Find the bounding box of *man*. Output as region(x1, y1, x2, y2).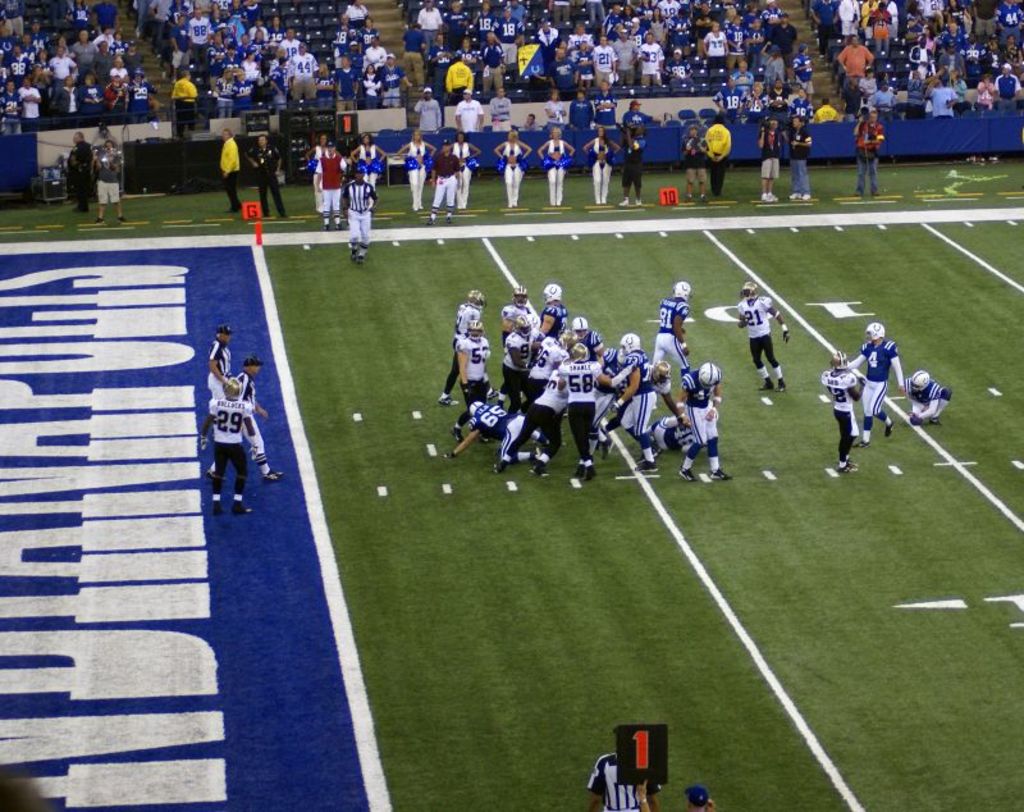
region(412, 86, 442, 136).
